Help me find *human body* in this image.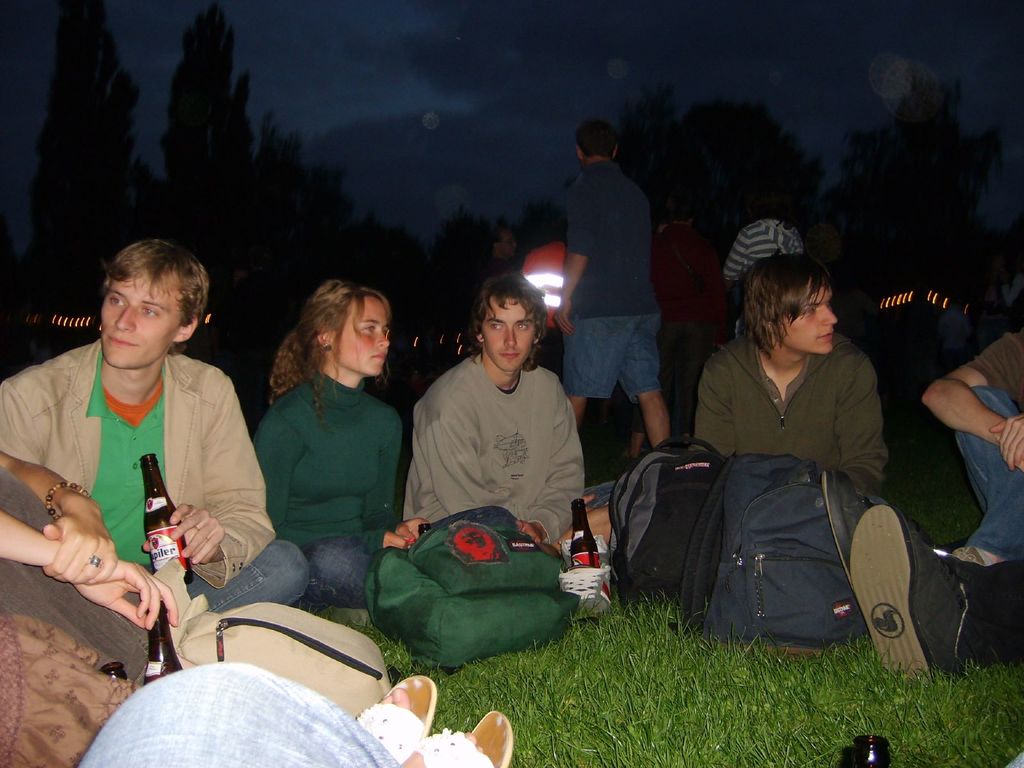
Found it: pyautogui.locateOnScreen(718, 211, 788, 348).
